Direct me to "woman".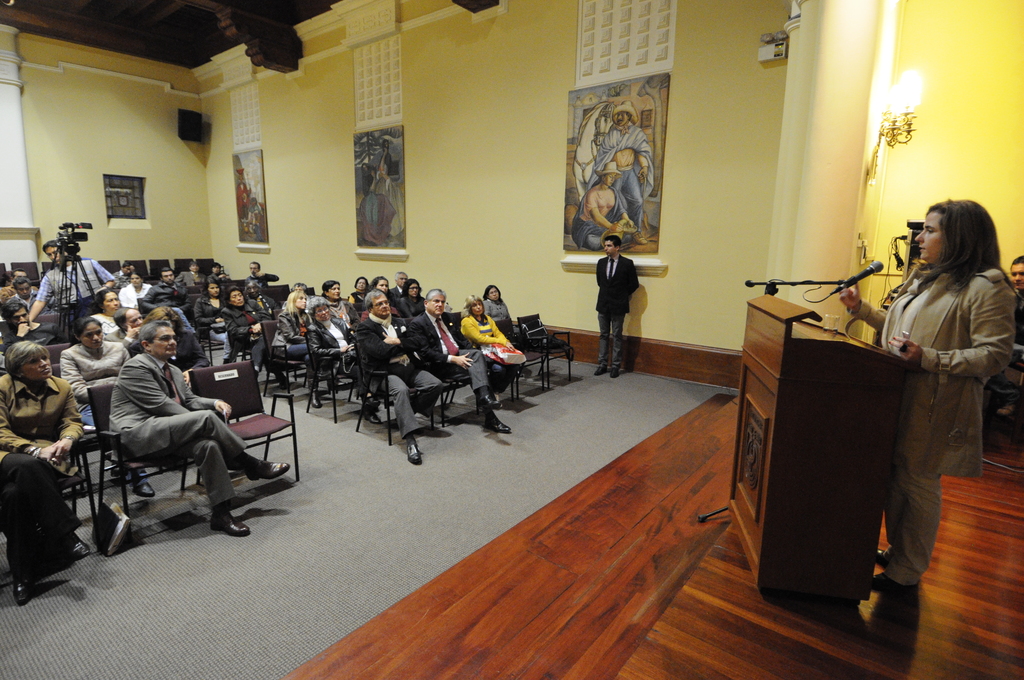
Direction: box(116, 271, 156, 310).
